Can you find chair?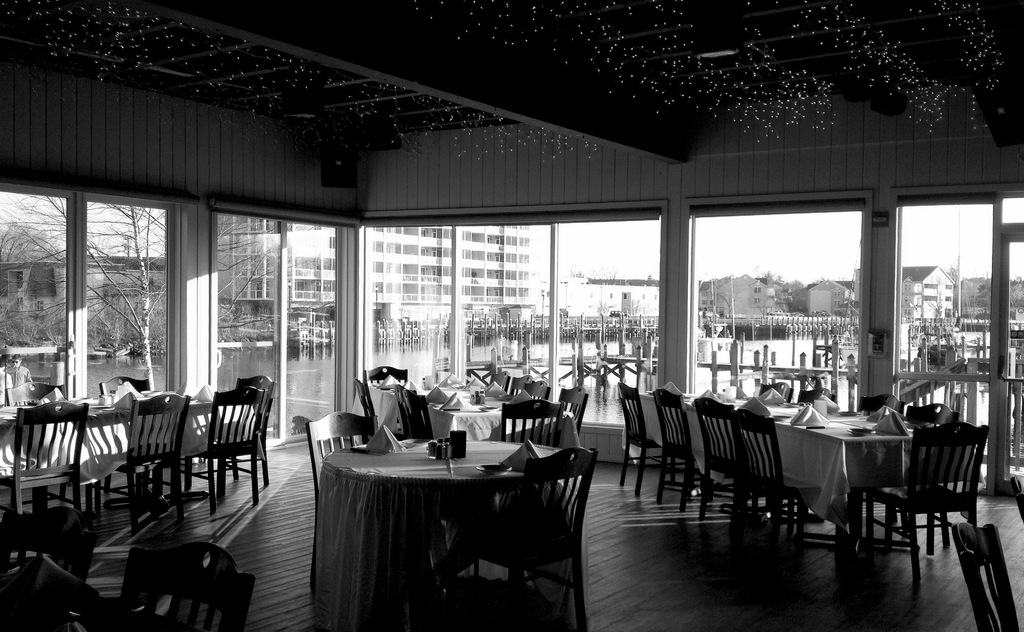
Yes, bounding box: locate(308, 408, 381, 494).
